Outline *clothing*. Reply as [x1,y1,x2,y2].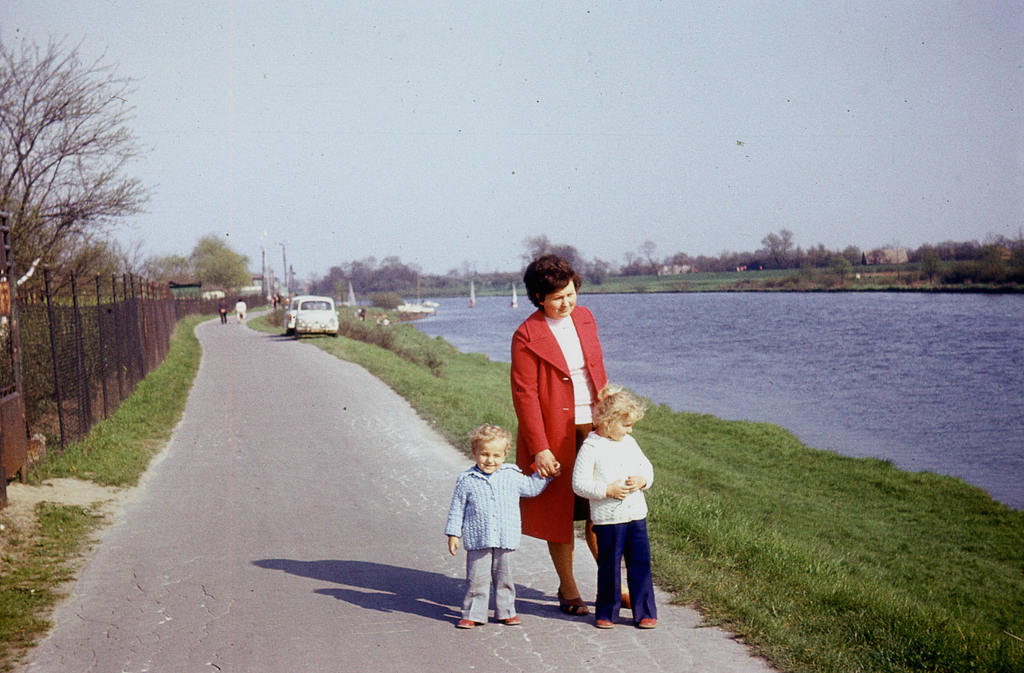
[235,300,247,320].
